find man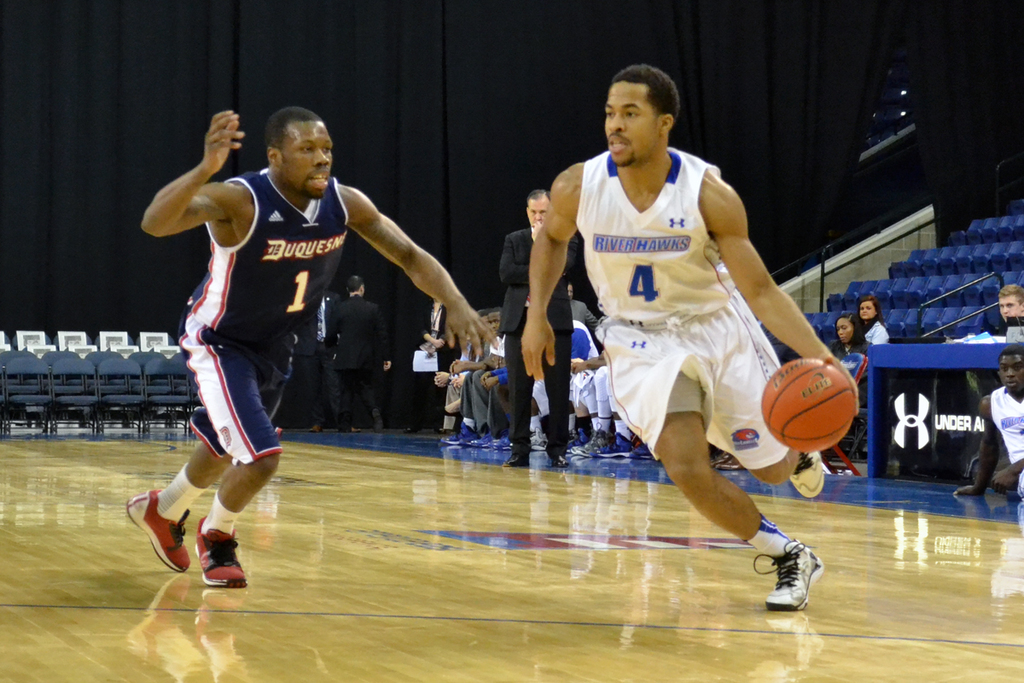
bbox(531, 319, 608, 463)
